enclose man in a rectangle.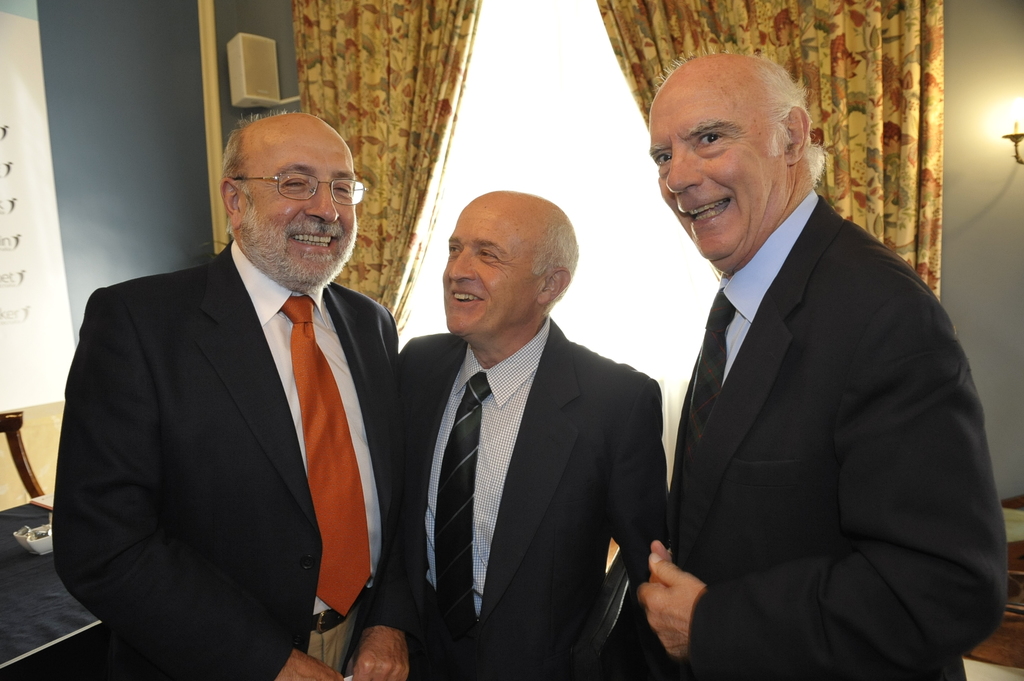
bbox=[47, 107, 399, 680].
